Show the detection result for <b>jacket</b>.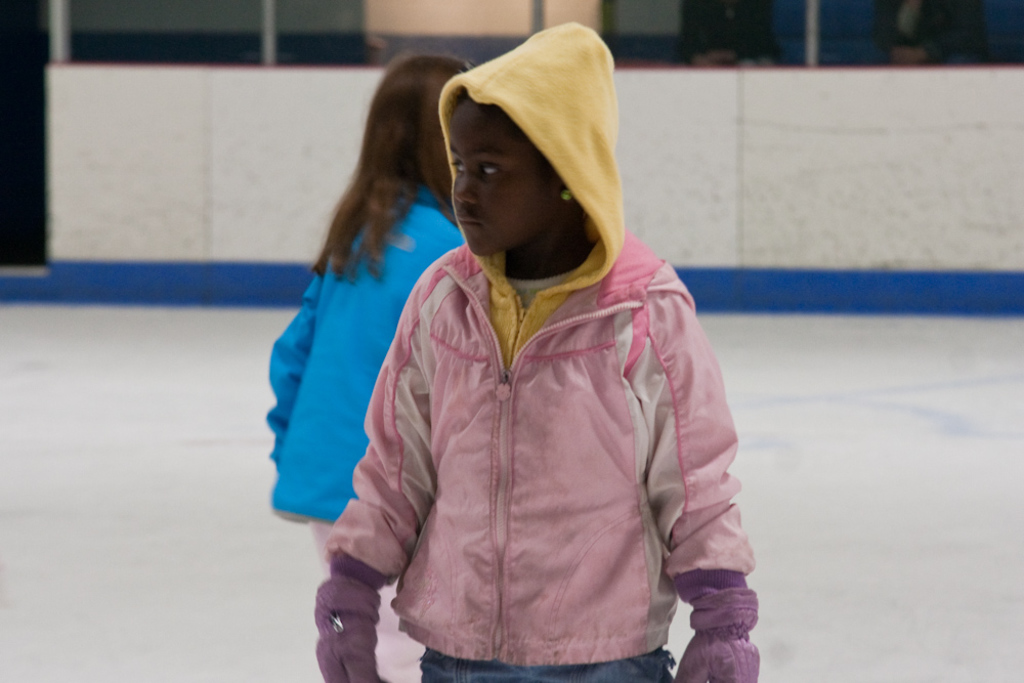
[265, 181, 469, 528].
